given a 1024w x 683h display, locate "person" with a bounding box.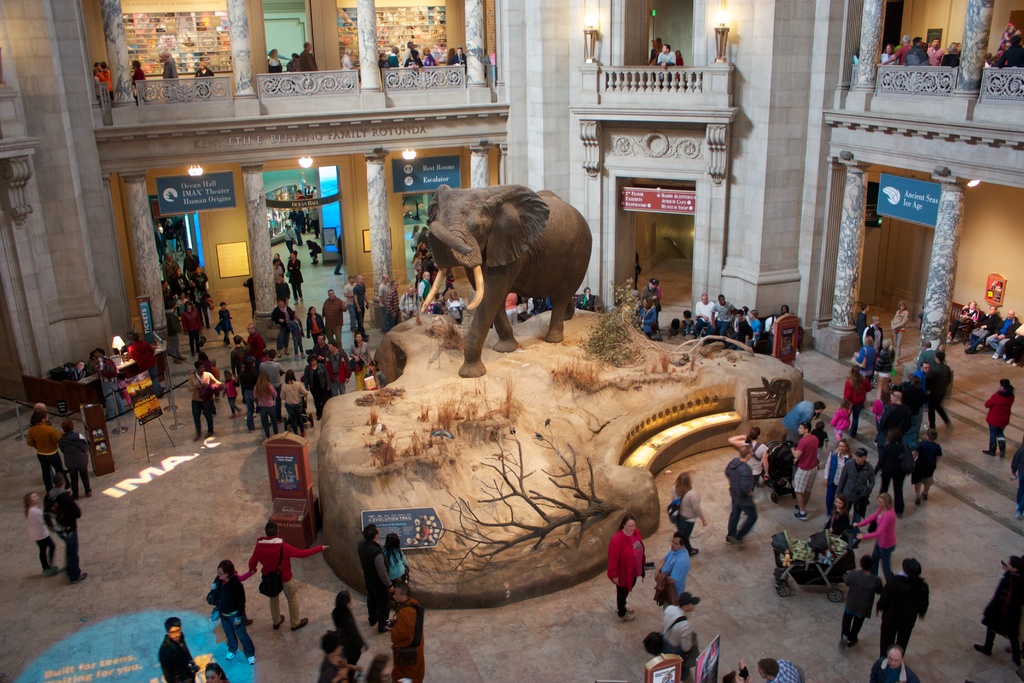
Located: detection(431, 295, 449, 314).
